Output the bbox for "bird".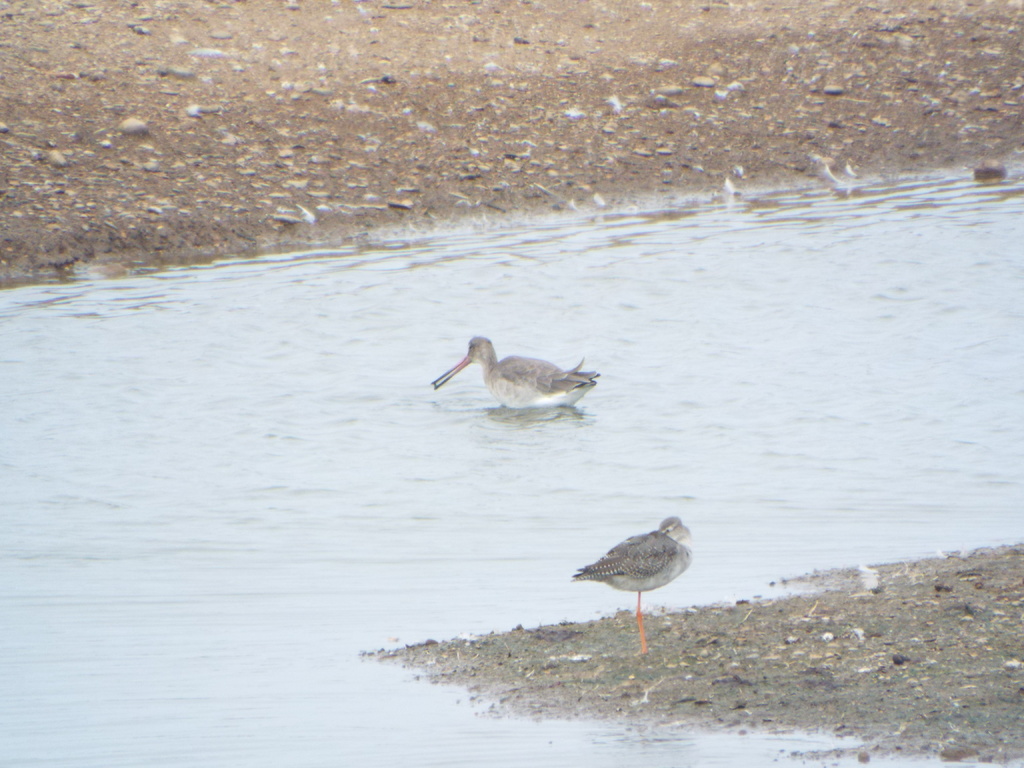
[left=566, top=513, right=692, bottom=632].
